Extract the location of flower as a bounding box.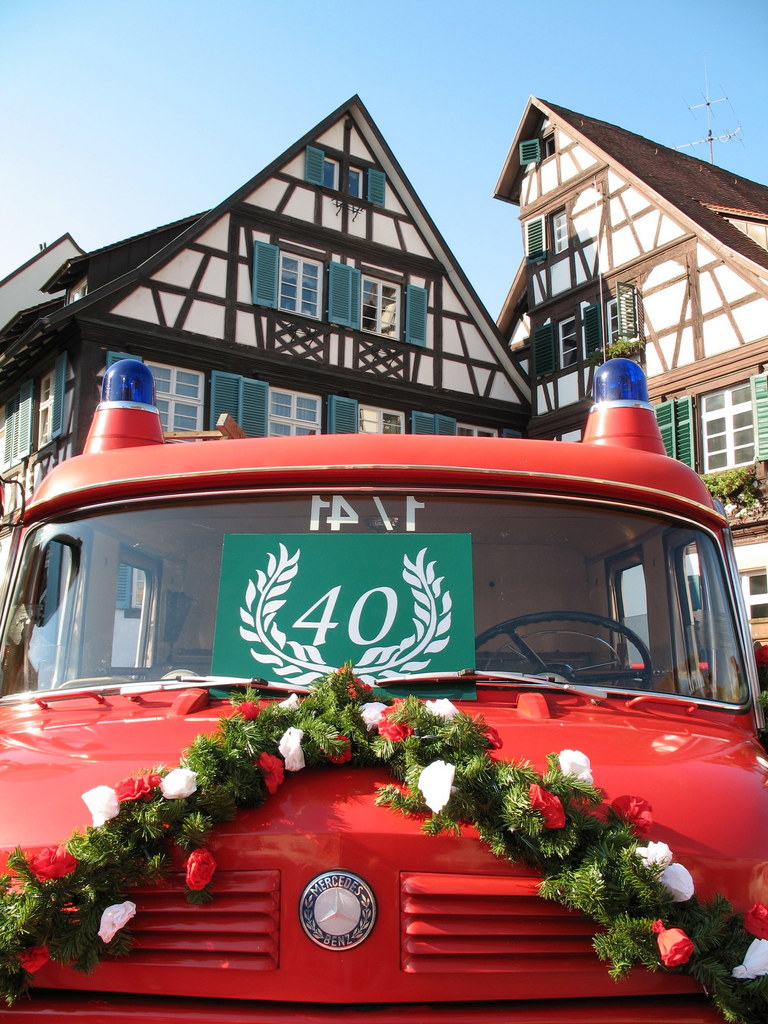
x1=387 y1=694 x2=419 y2=720.
